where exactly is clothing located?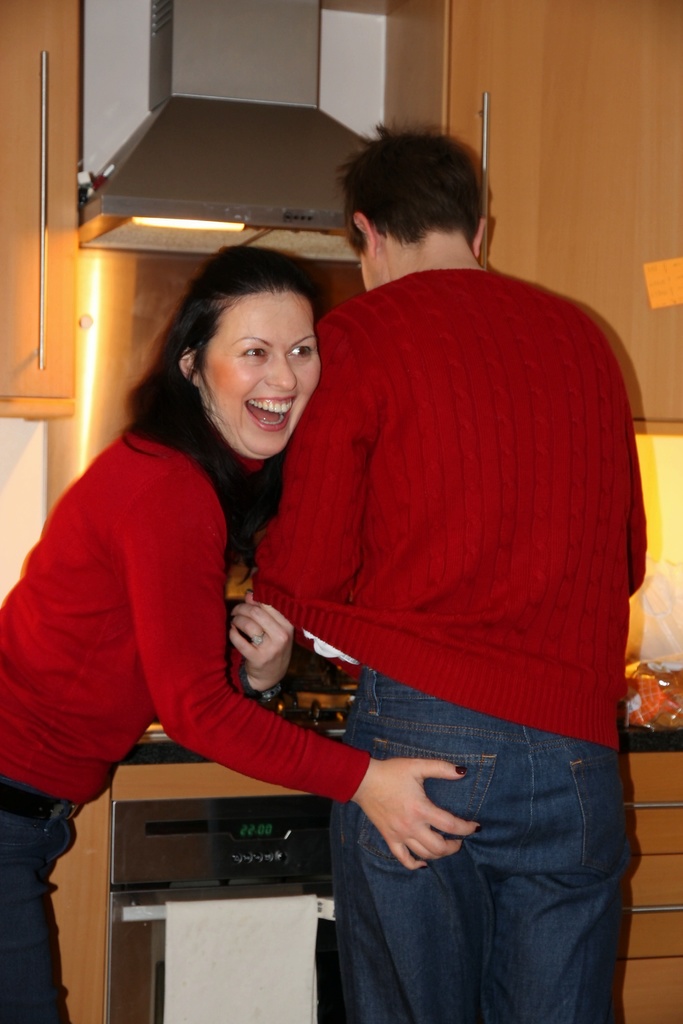
Its bounding box is BBox(0, 769, 80, 1023).
